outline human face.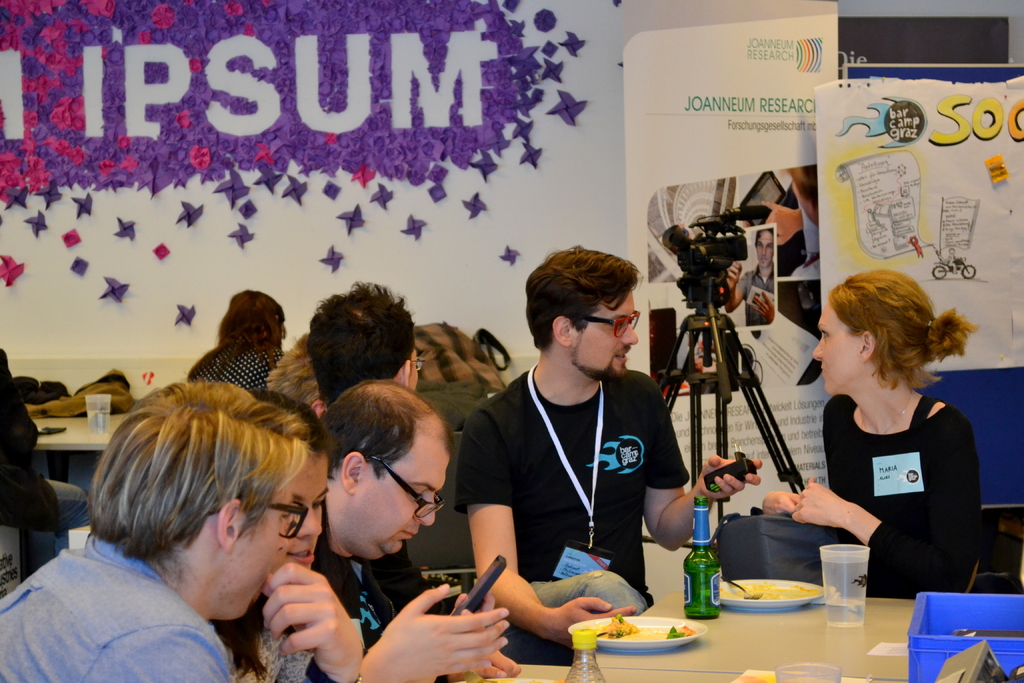
Outline: bbox=[229, 479, 292, 614].
